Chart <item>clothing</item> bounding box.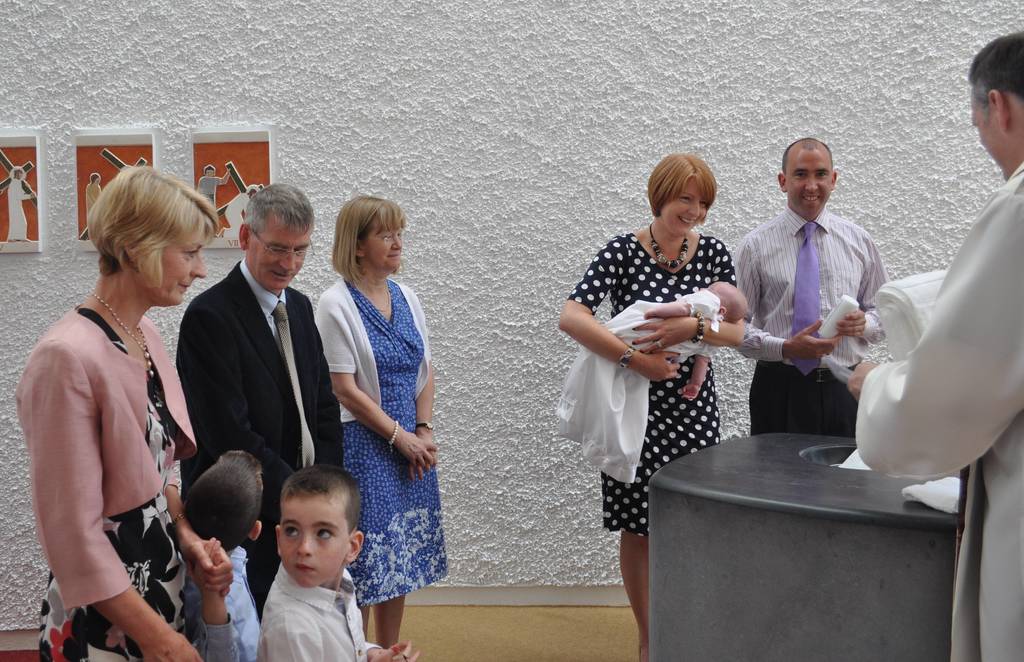
Charted: x1=569, y1=225, x2=735, y2=532.
